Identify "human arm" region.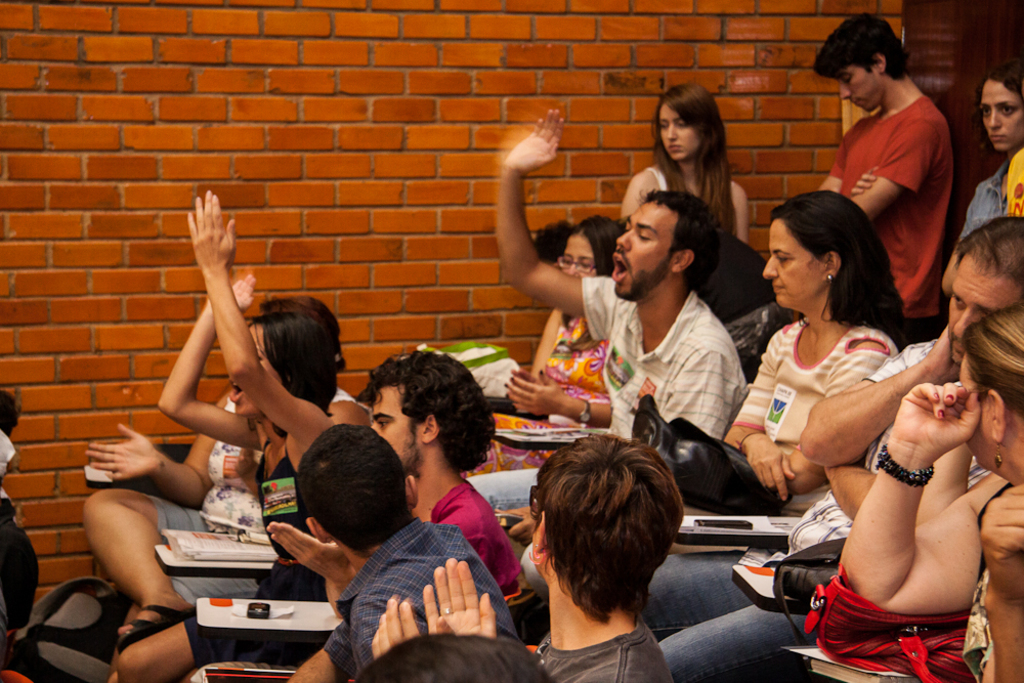
Region: <box>841,99,935,225</box>.
